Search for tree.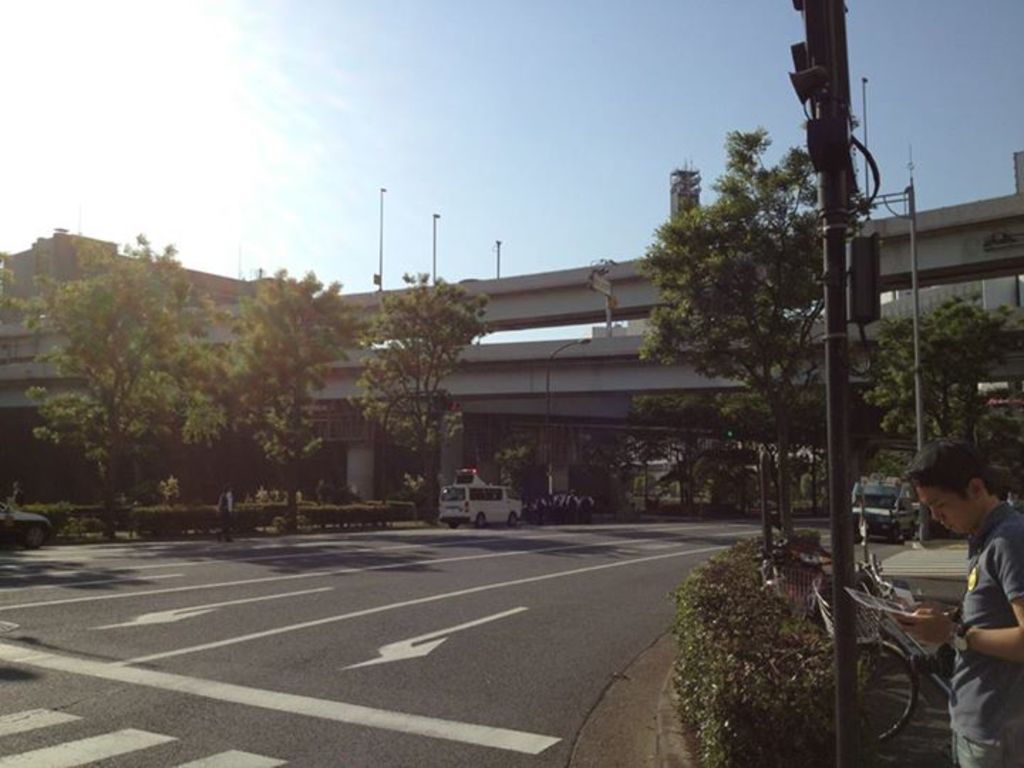
Found at detection(0, 233, 216, 535).
